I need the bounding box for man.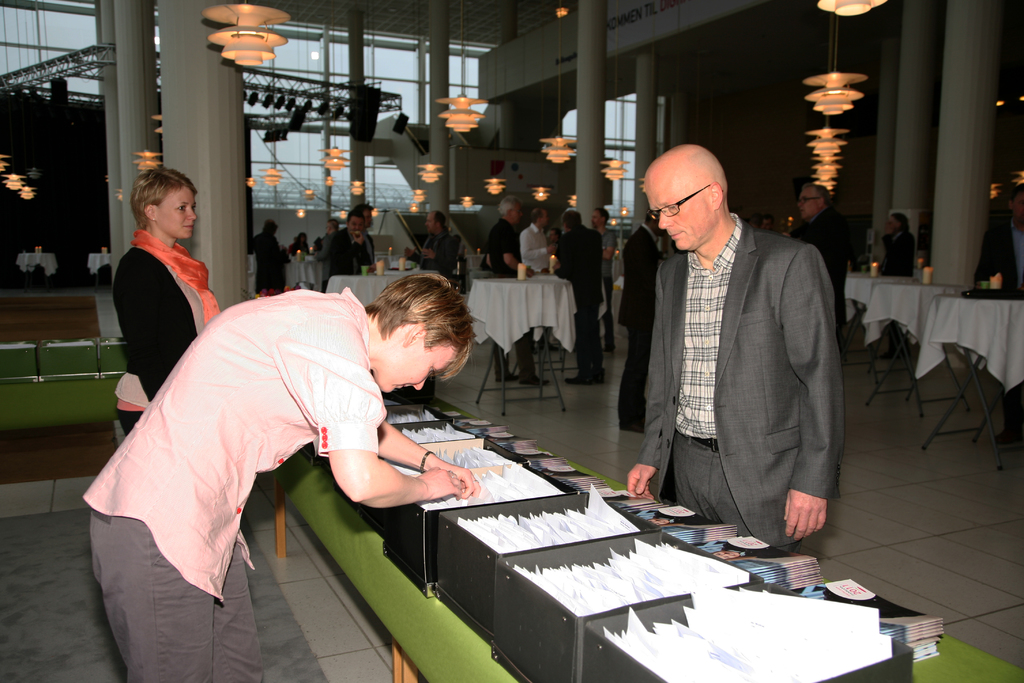
Here it is: bbox=(785, 177, 858, 334).
